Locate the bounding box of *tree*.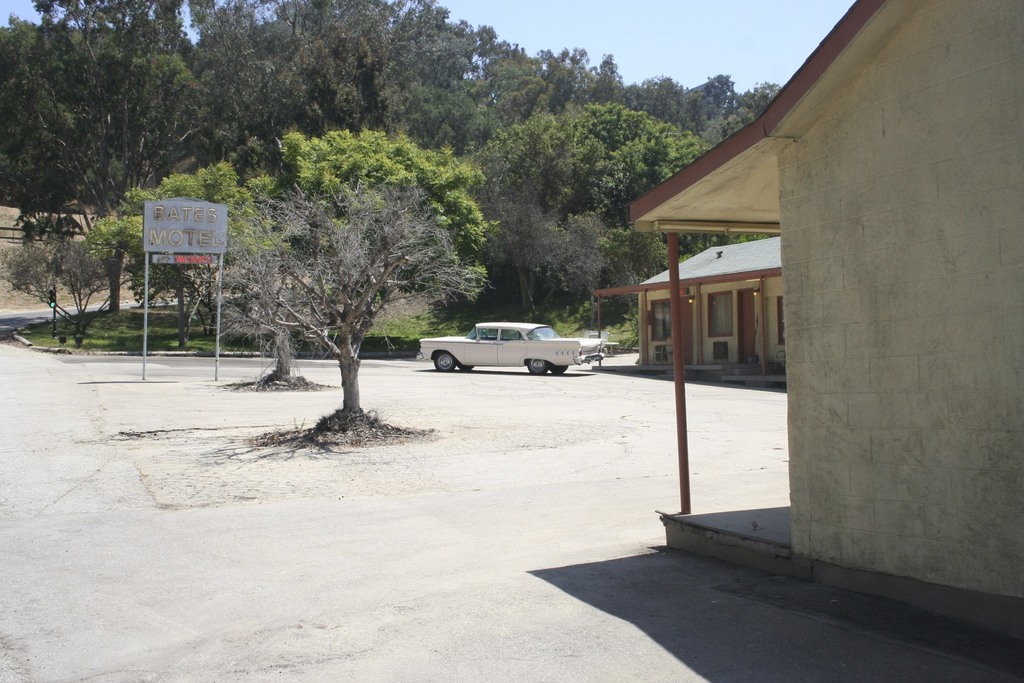
Bounding box: {"left": 245, "top": 129, "right": 496, "bottom": 441}.
